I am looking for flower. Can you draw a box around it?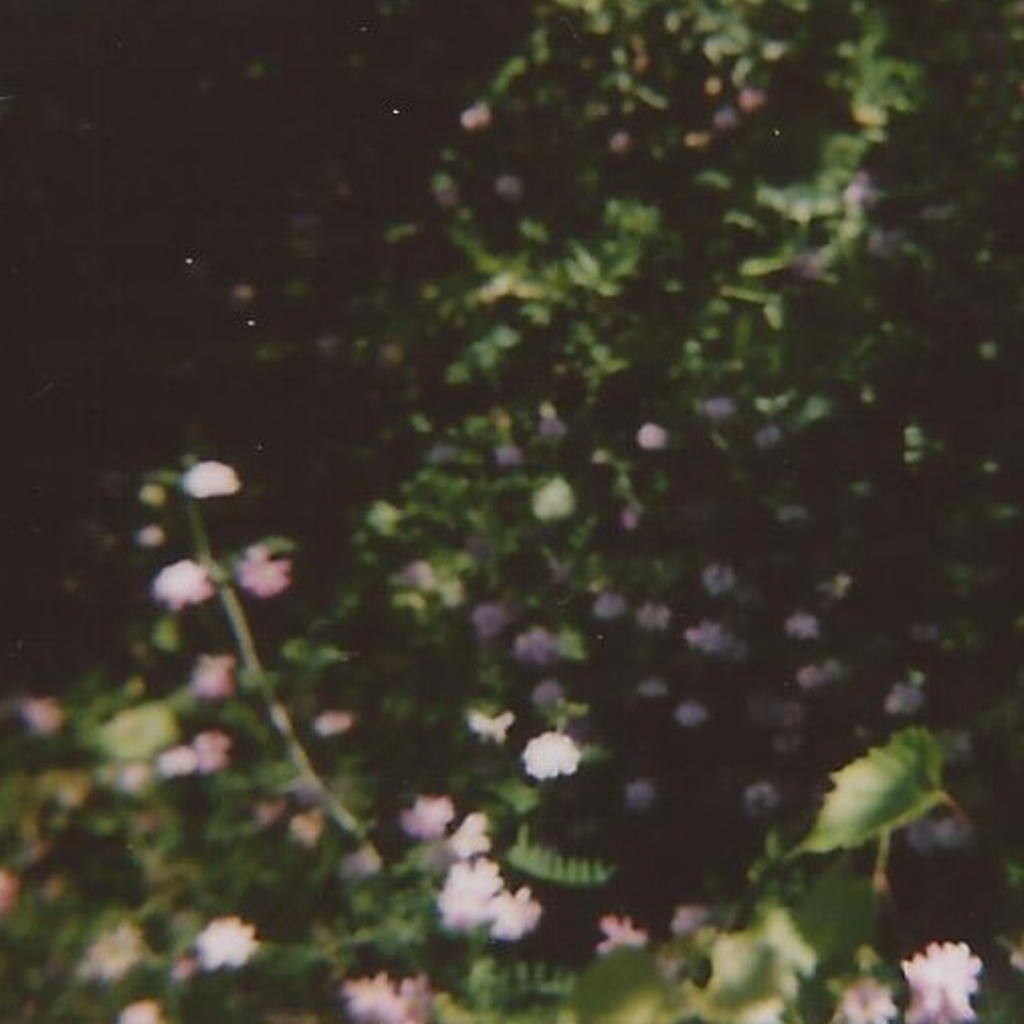
Sure, the bounding box is bbox(30, 689, 65, 733).
